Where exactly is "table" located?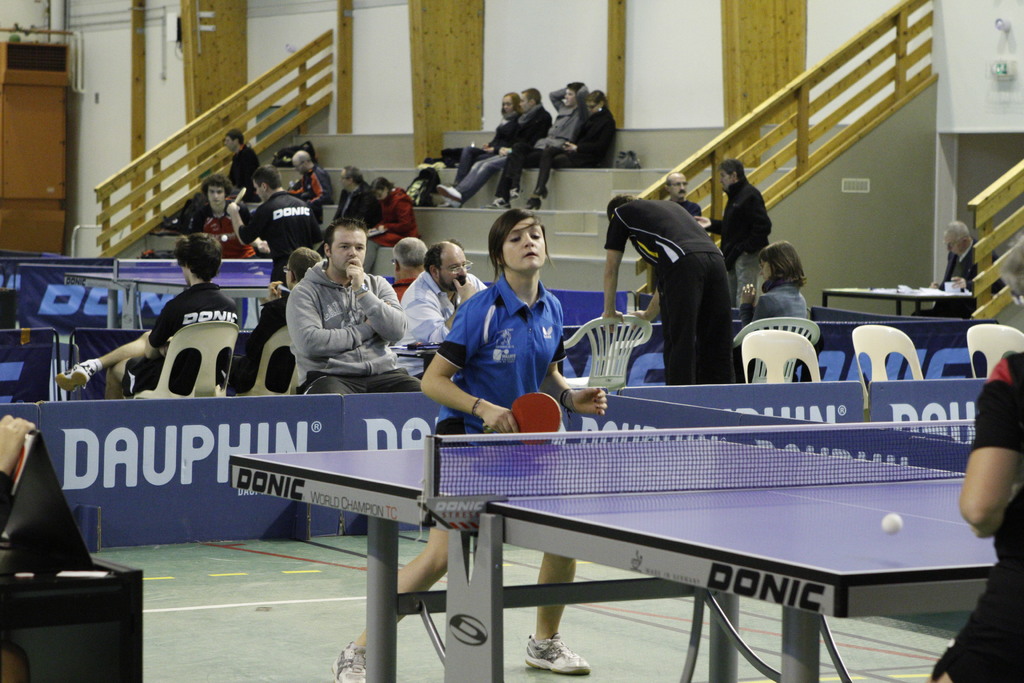
Its bounding box is left=214, top=347, right=1023, bottom=682.
